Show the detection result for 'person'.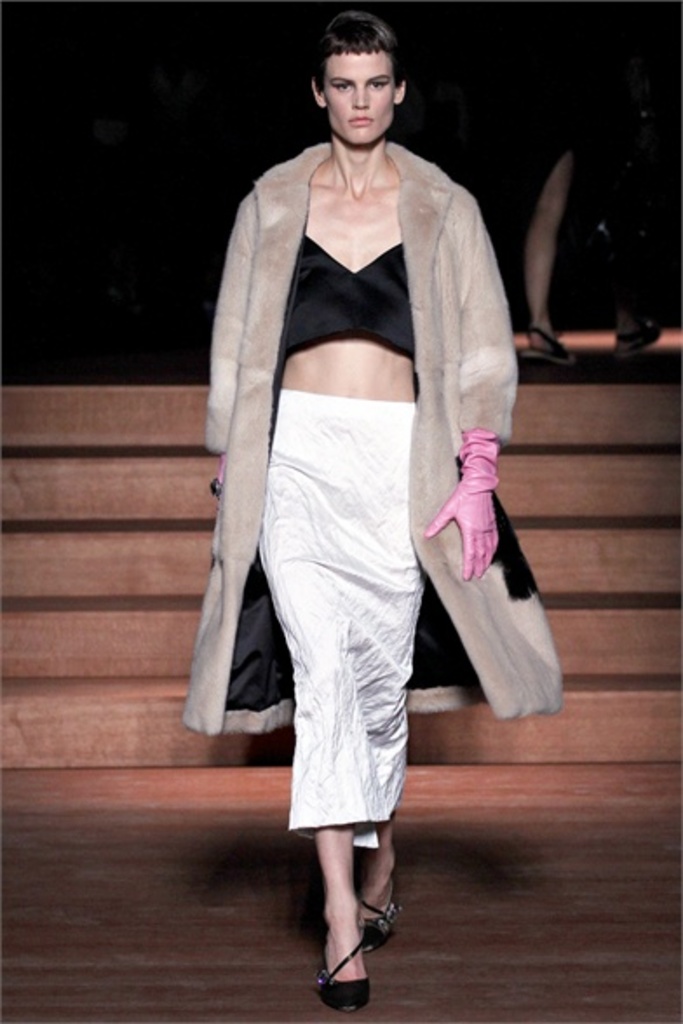
Rect(200, 14, 540, 1005).
